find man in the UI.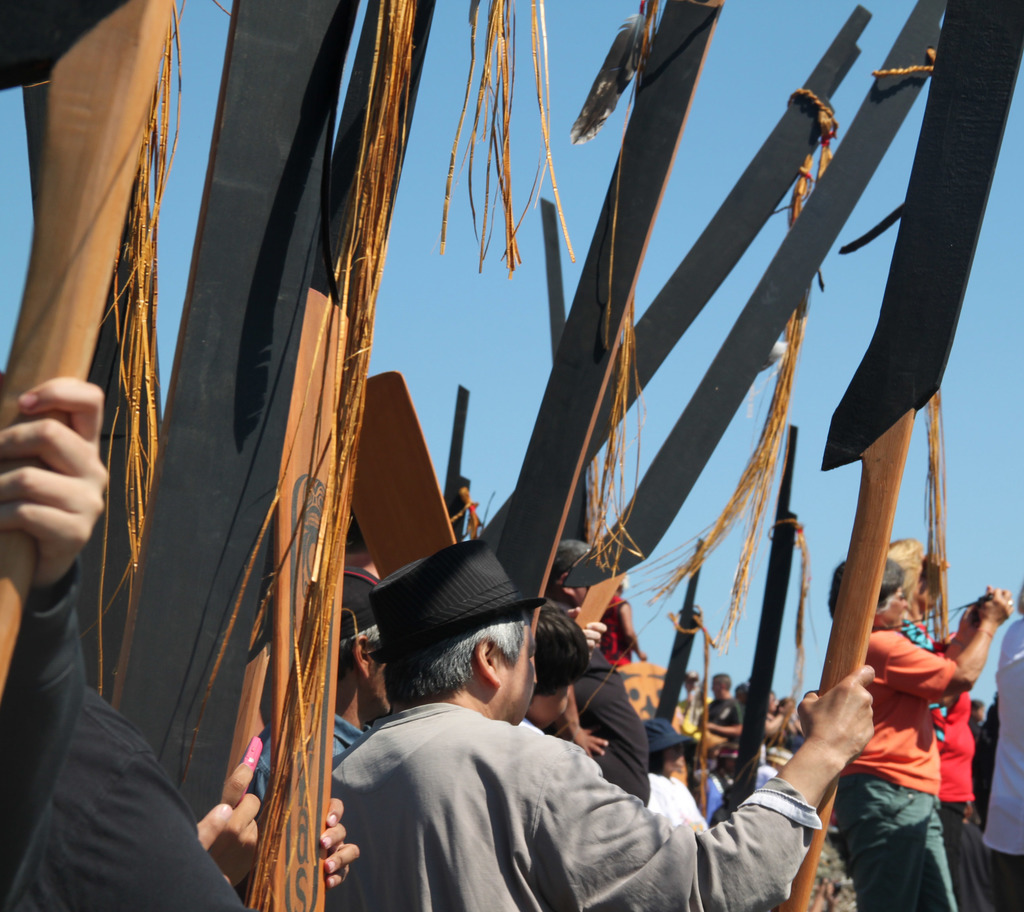
UI element at <region>310, 589, 818, 899</region>.
